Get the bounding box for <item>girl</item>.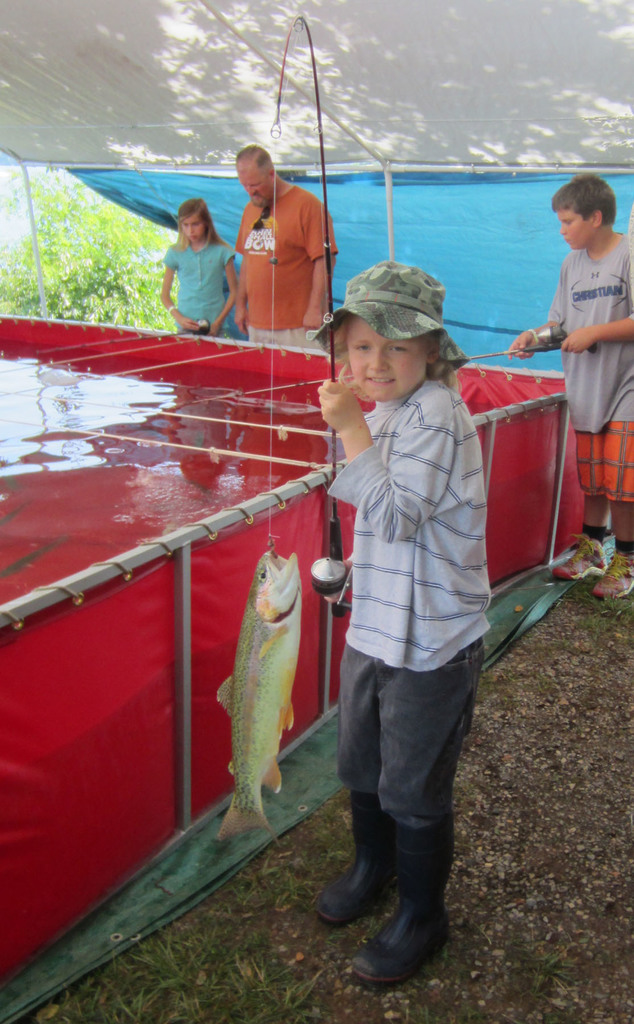
rect(152, 202, 256, 350).
